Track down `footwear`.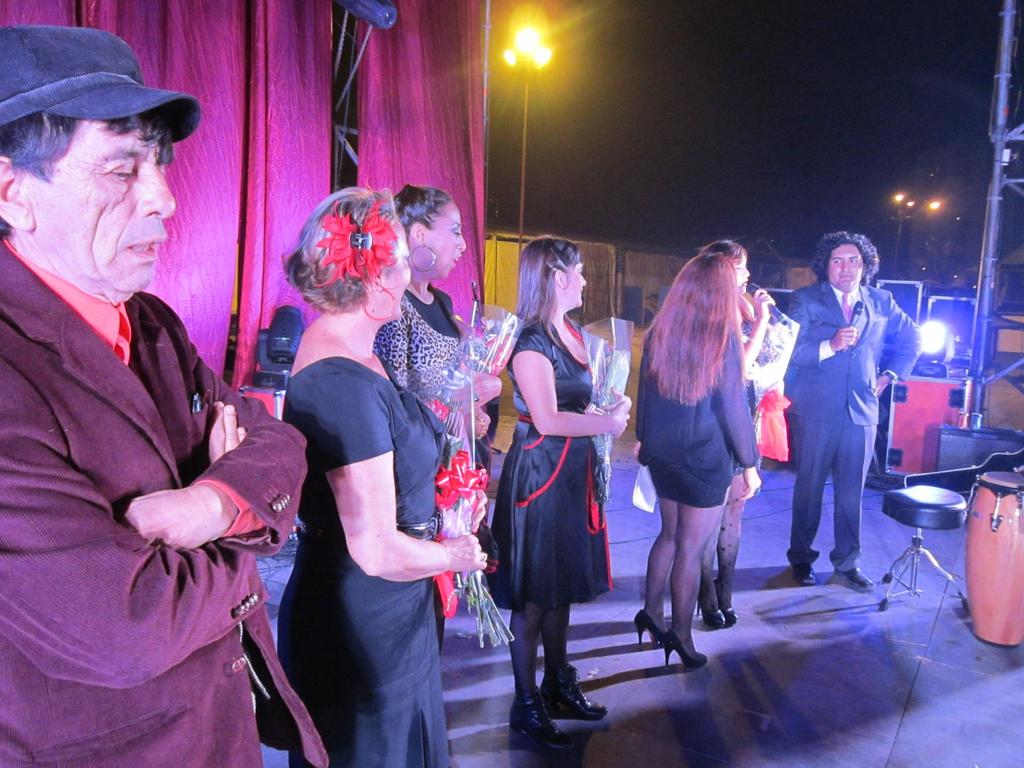
Tracked to x1=710, y1=582, x2=731, y2=627.
